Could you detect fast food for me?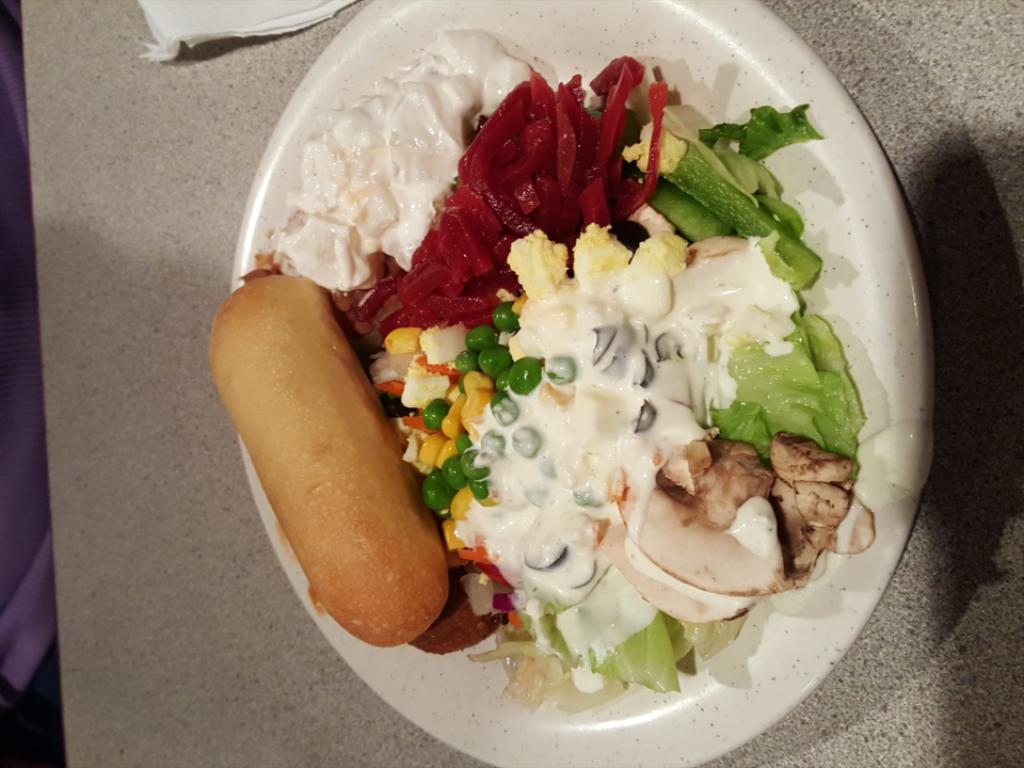
Detection result: [351, 47, 683, 337].
